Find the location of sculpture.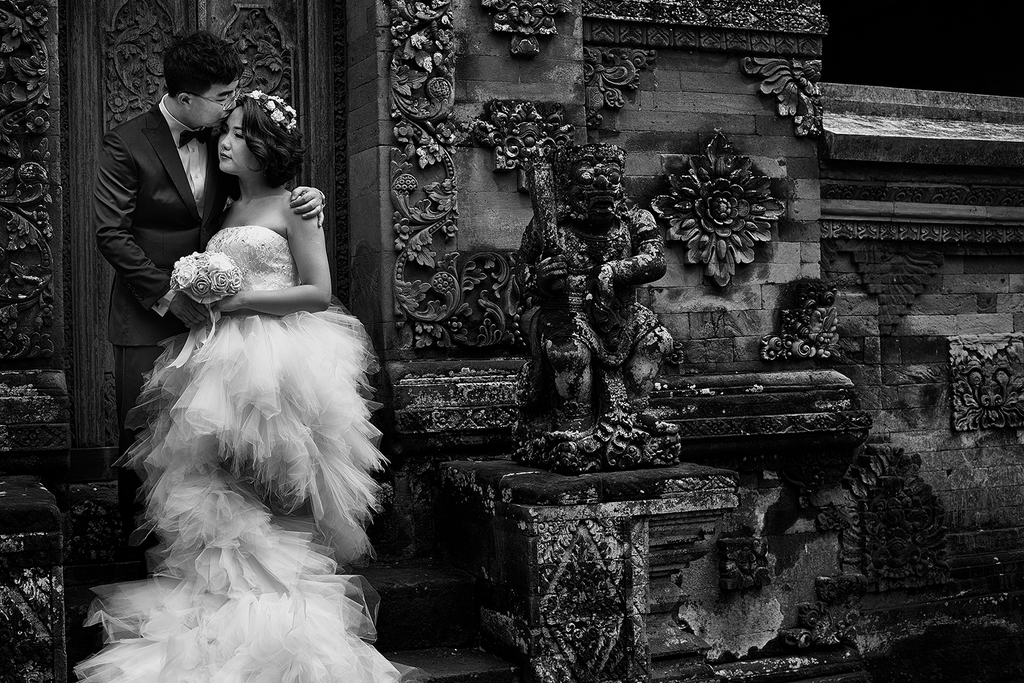
Location: region(500, 126, 693, 516).
